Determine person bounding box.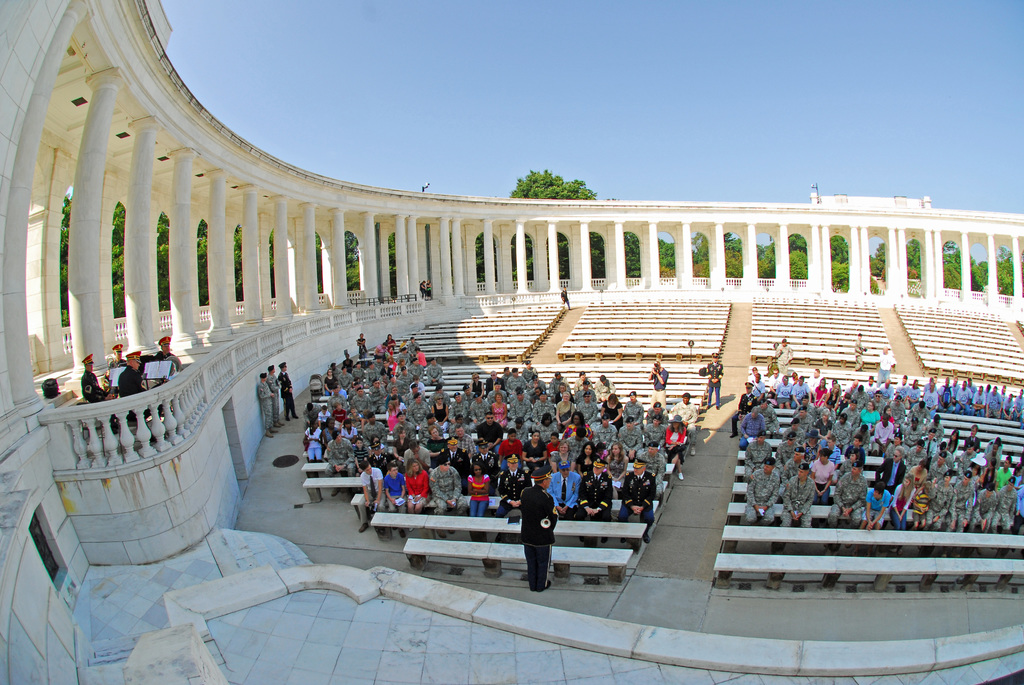
Determined: 277,358,294,420.
